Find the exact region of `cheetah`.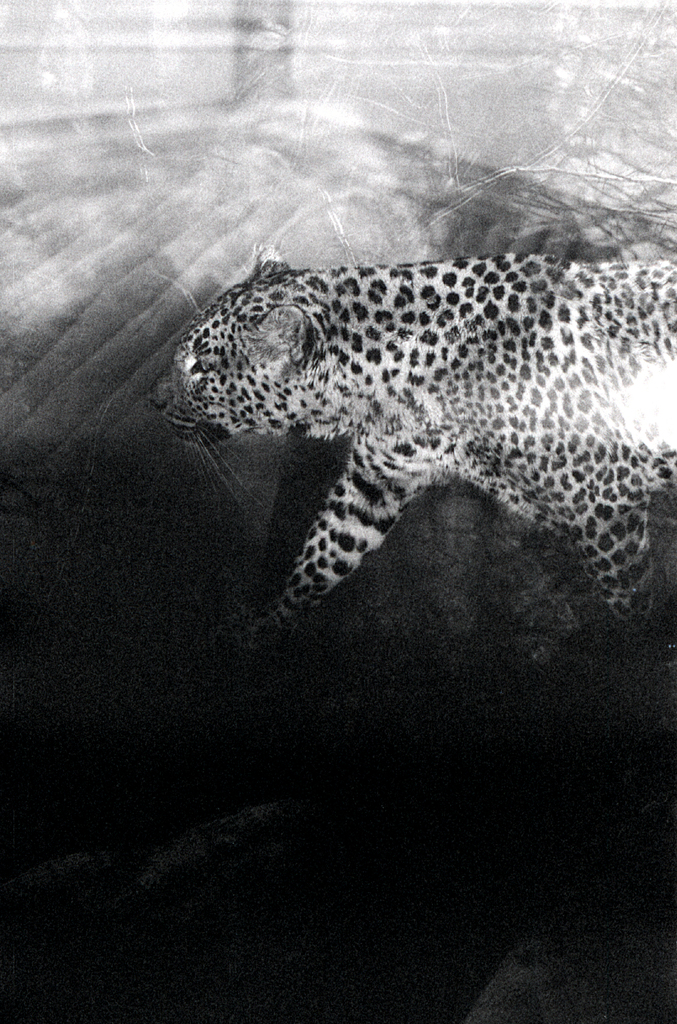
Exact region: (147, 242, 676, 654).
